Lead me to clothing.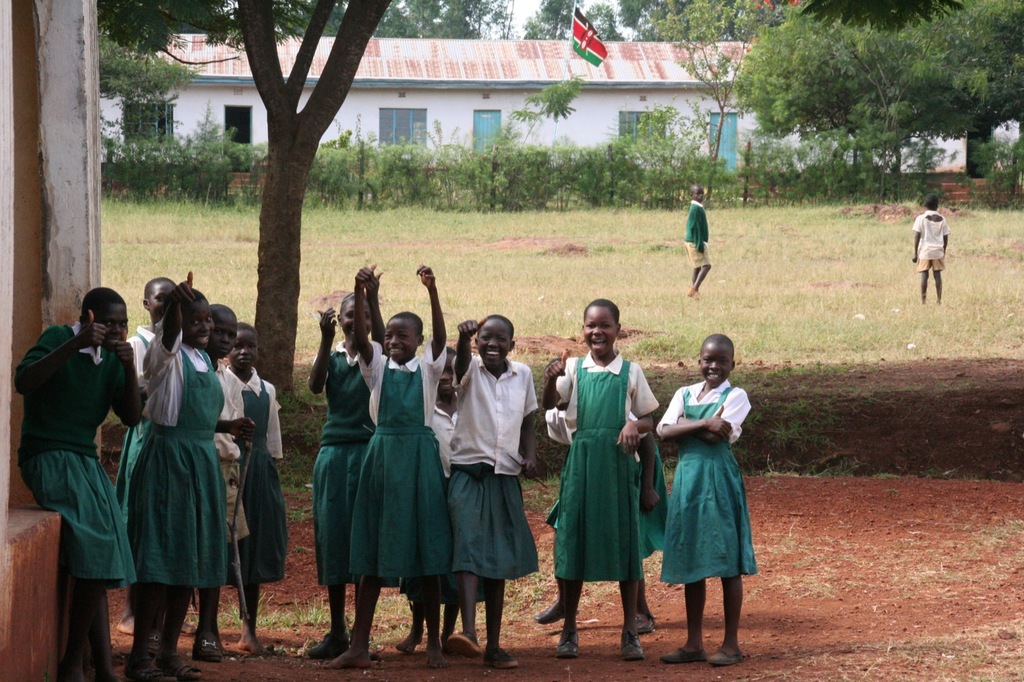
Lead to x1=918, y1=215, x2=952, y2=273.
